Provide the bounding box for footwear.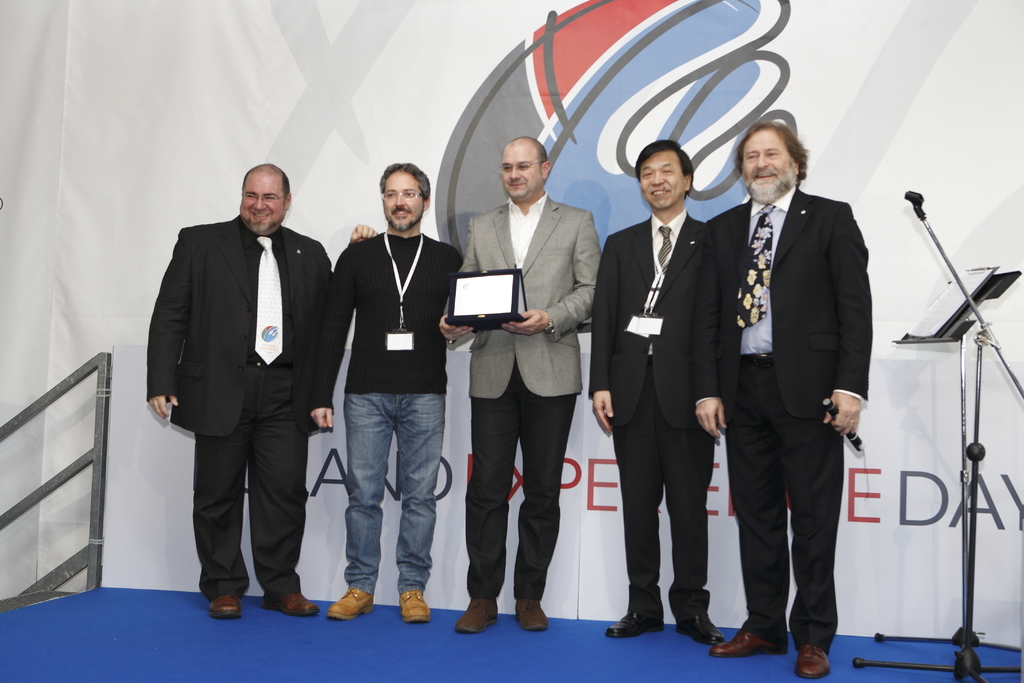
[left=263, top=588, right=321, bottom=620].
